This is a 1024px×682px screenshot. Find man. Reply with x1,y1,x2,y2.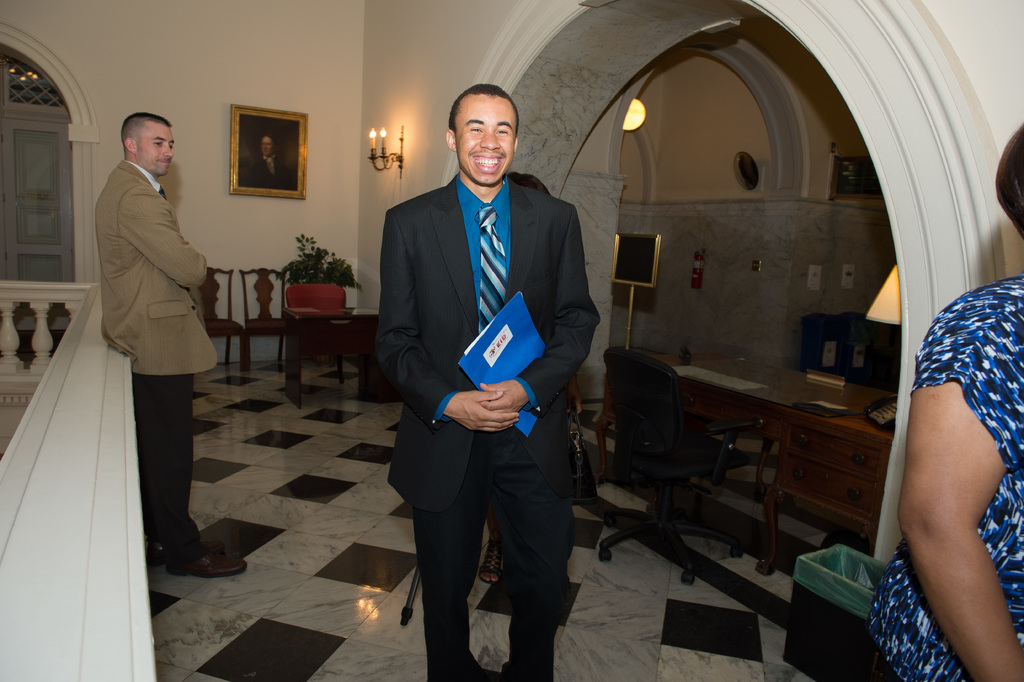
243,135,295,189.
